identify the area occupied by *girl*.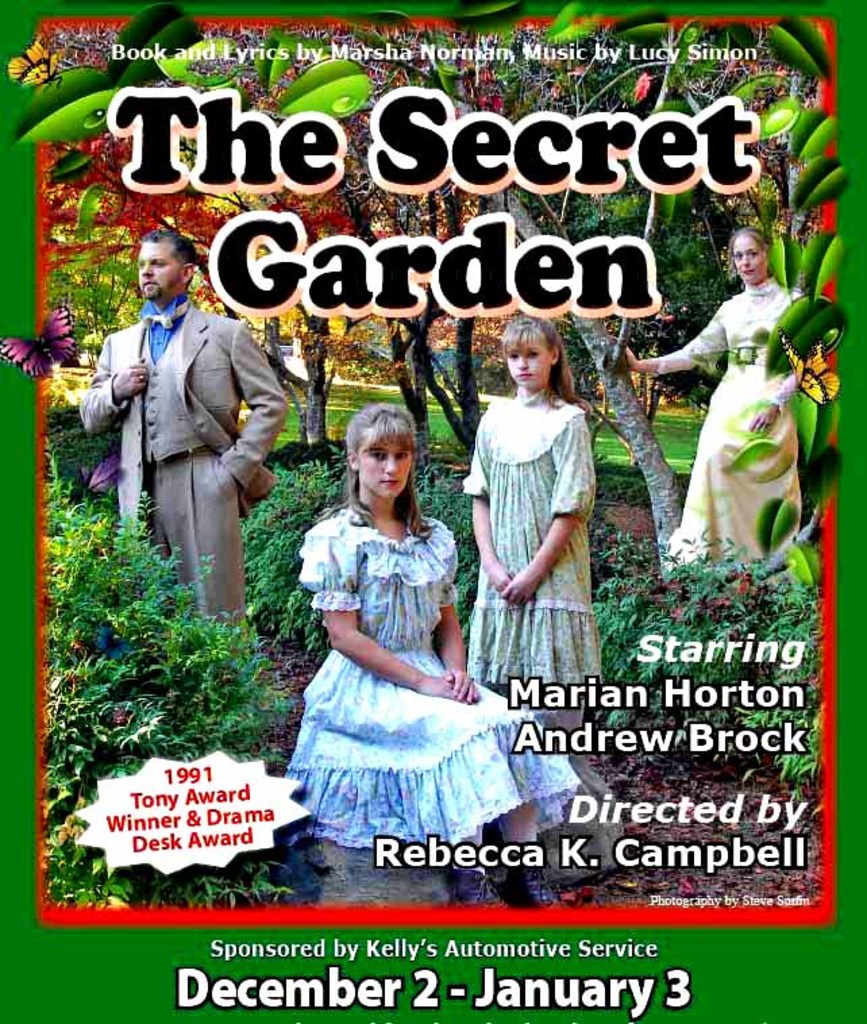
Area: l=274, t=390, r=575, b=893.
